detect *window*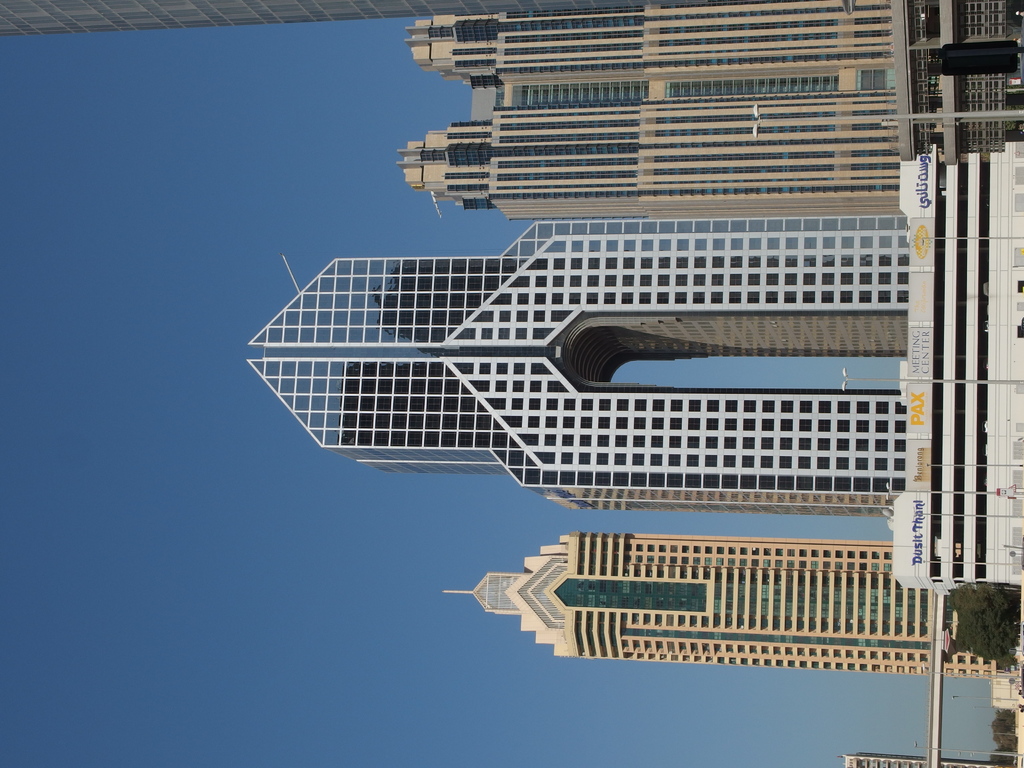
x1=779, y1=438, x2=794, y2=448
